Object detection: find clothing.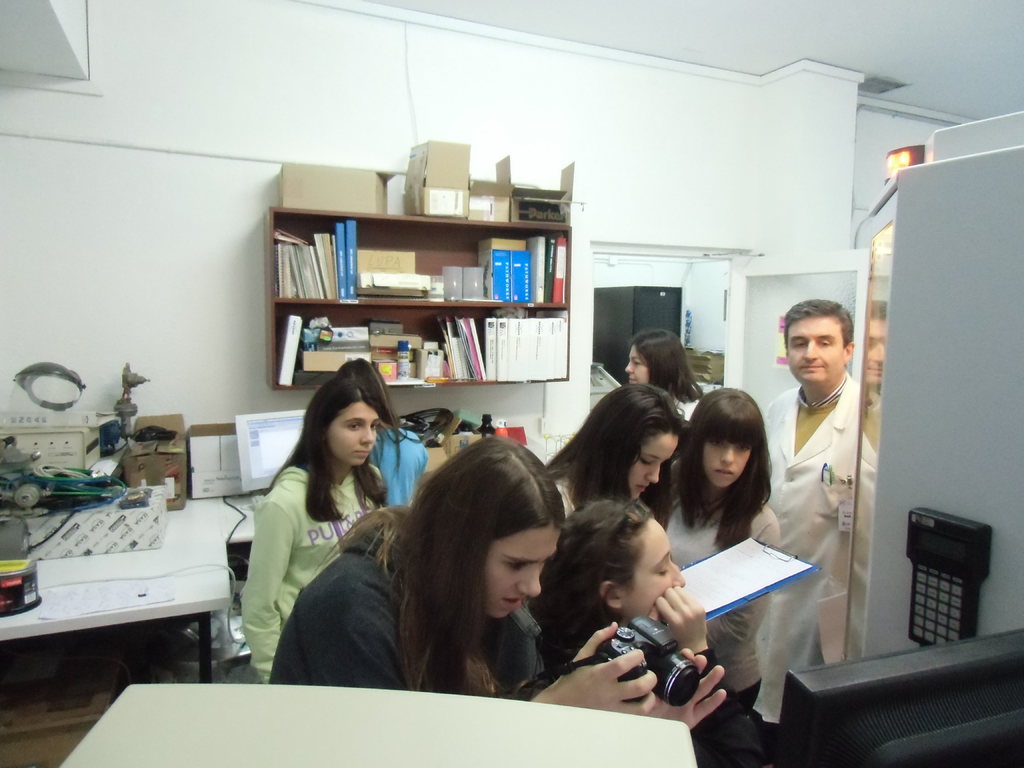
(x1=764, y1=372, x2=875, y2=749).
